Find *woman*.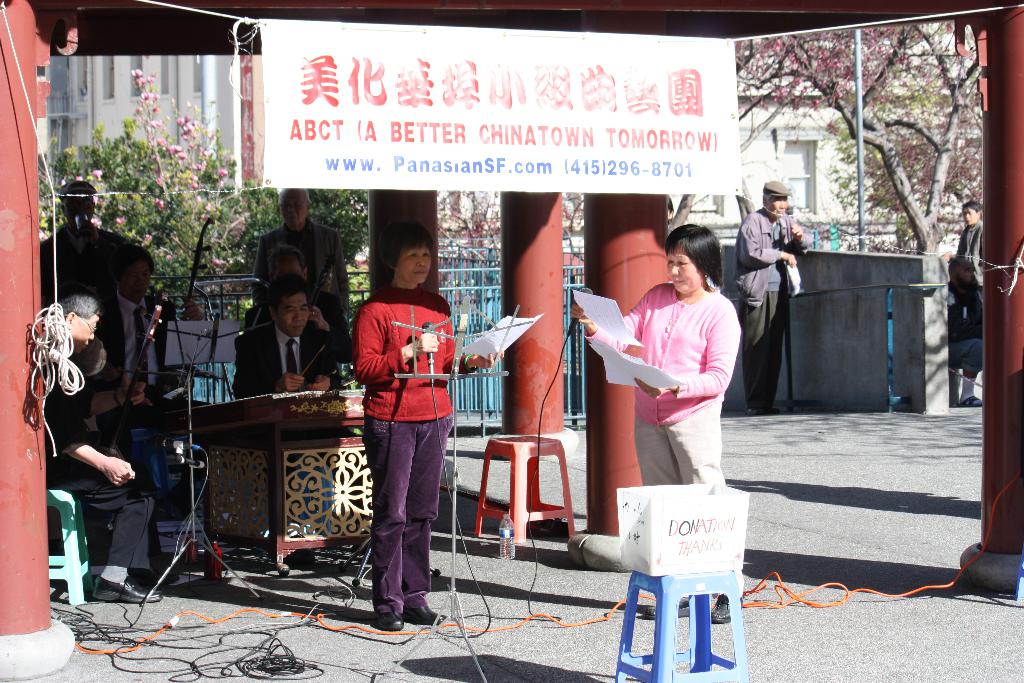
BBox(597, 231, 747, 534).
